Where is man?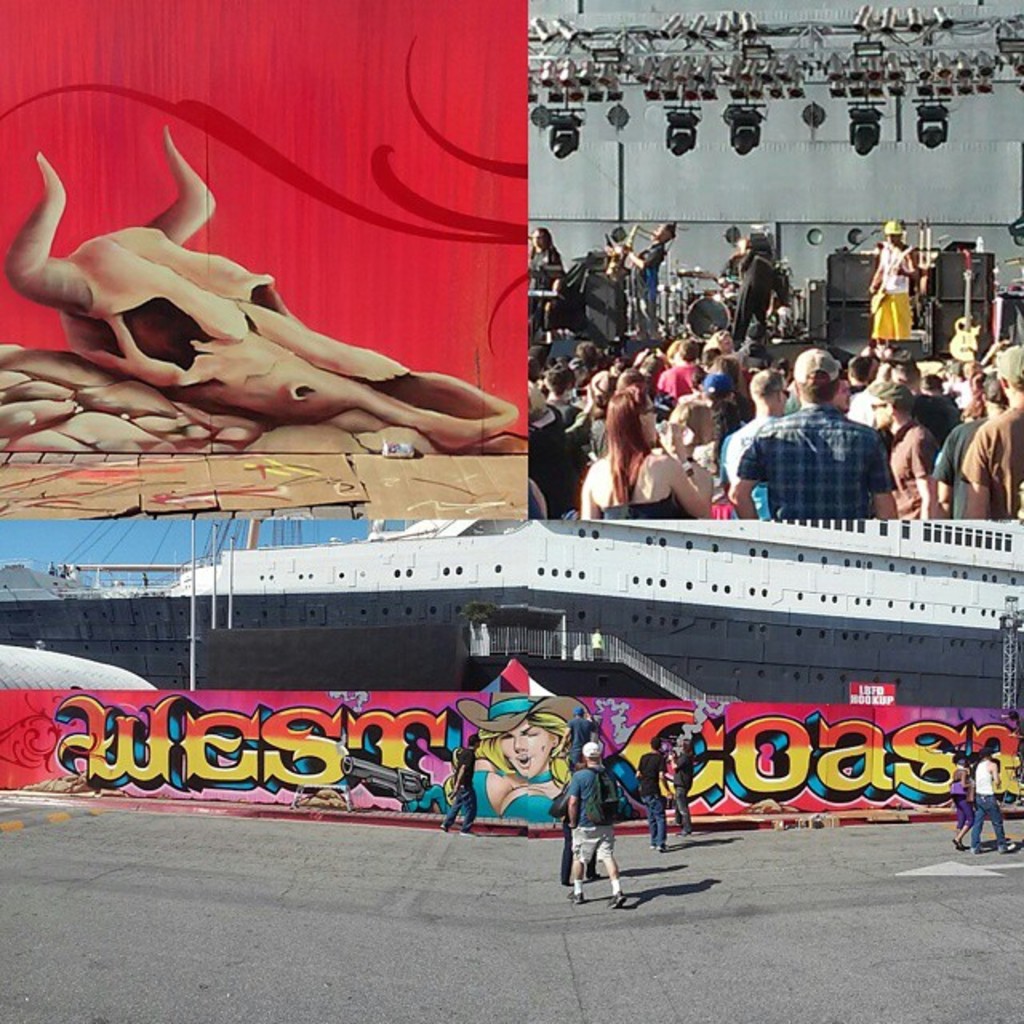
{"x1": 963, "y1": 754, "x2": 1018, "y2": 854}.
